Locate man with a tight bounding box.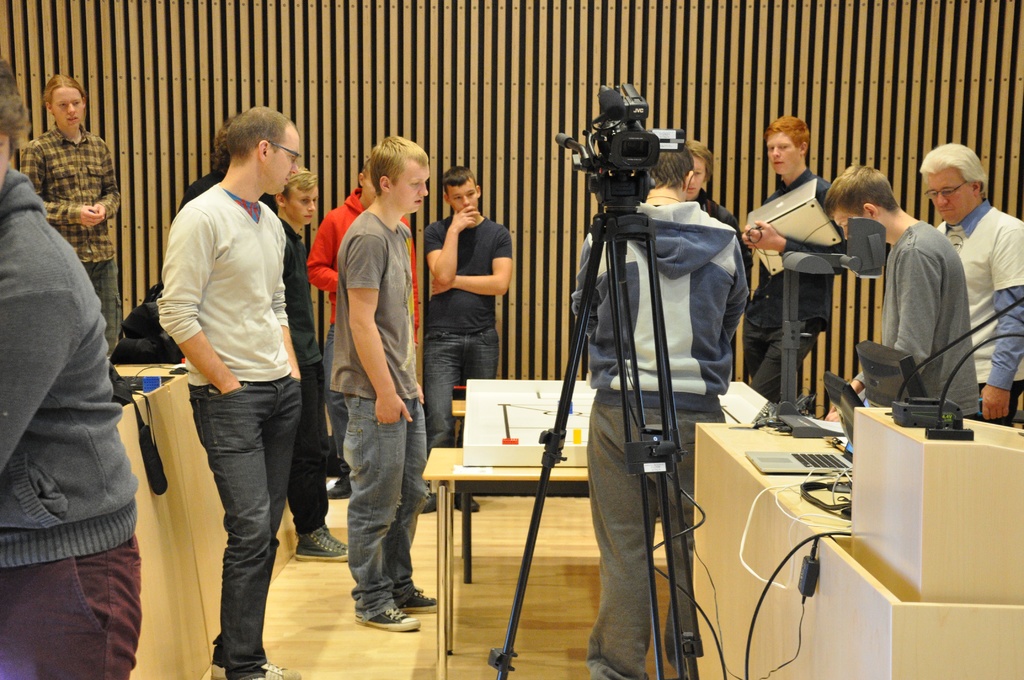
left=140, top=123, right=321, bottom=652.
